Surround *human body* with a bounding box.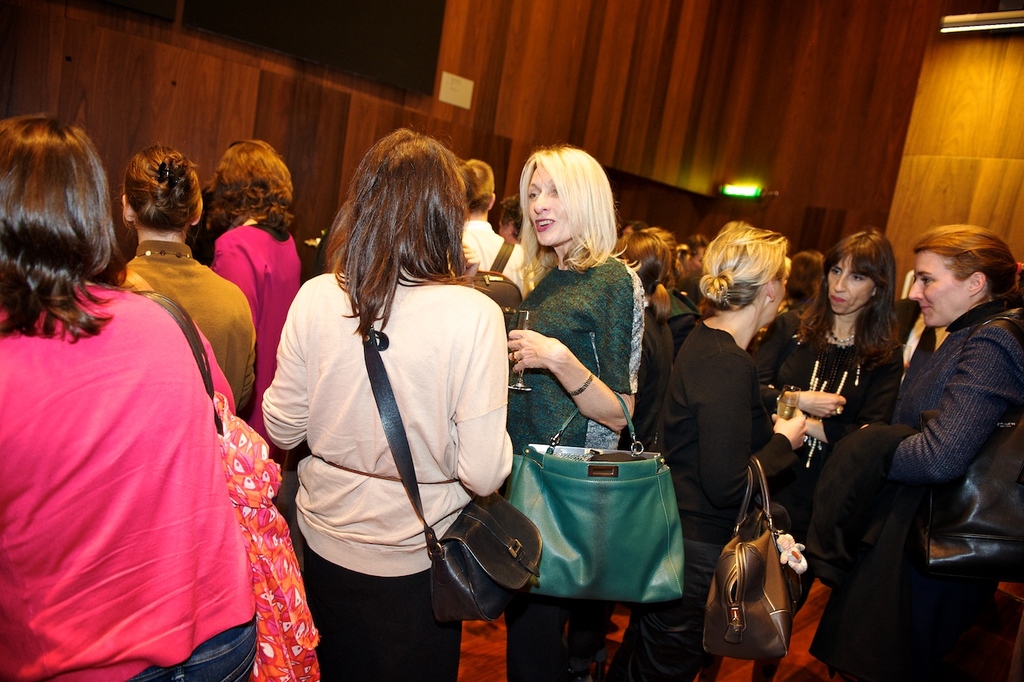
(188,135,300,384).
